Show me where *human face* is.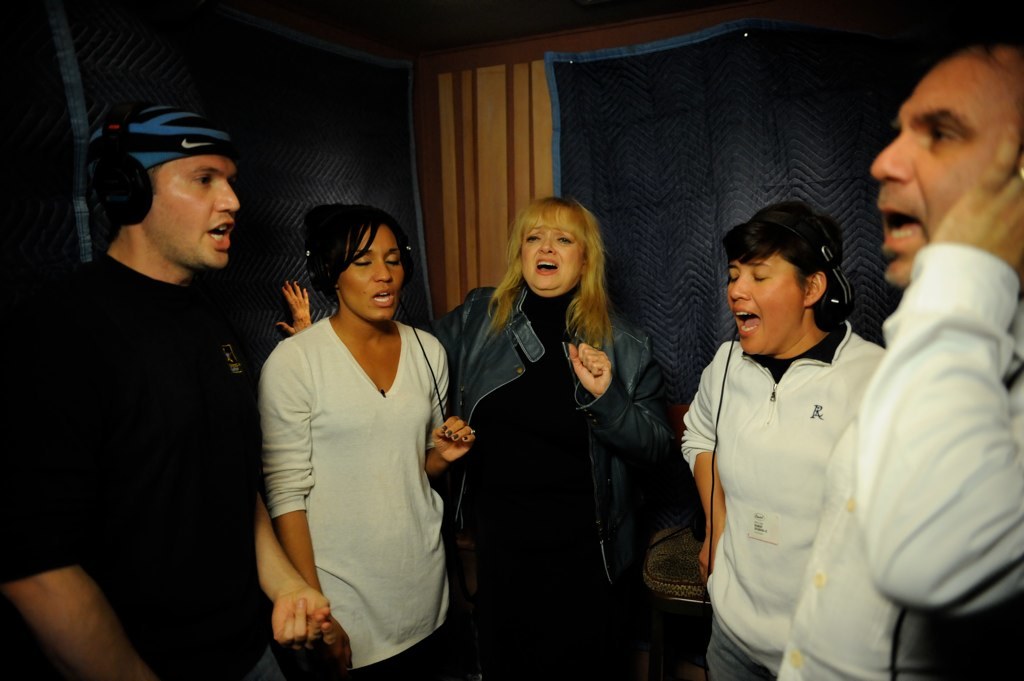
*human face* is at left=150, top=156, right=241, bottom=265.
